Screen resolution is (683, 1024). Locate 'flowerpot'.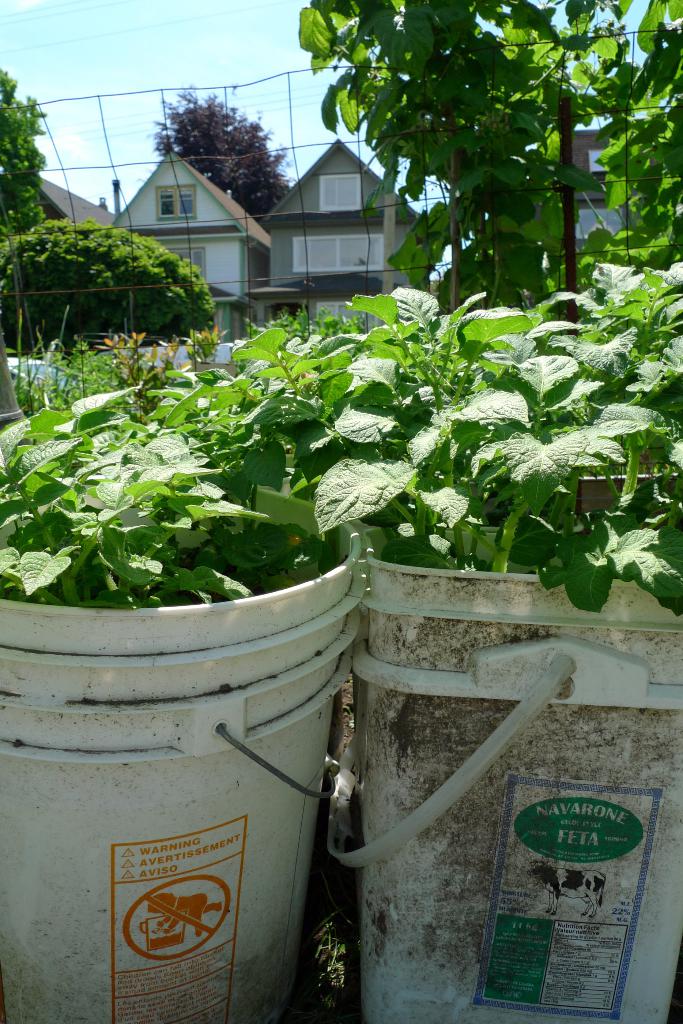
Rect(13, 353, 346, 938).
